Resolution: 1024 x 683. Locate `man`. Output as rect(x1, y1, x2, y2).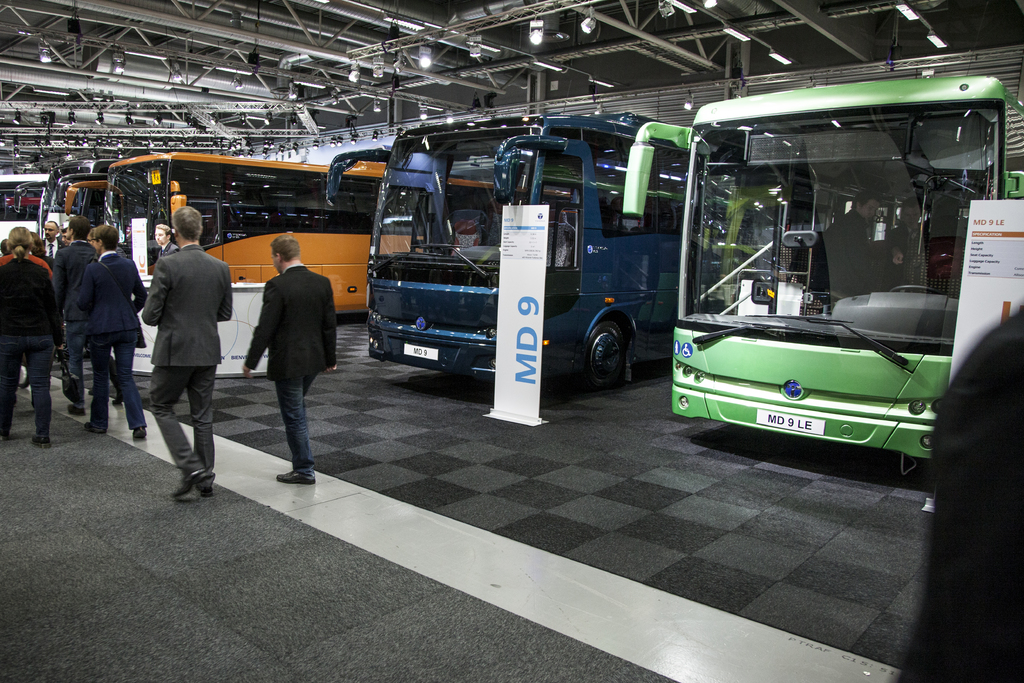
rect(51, 215, 97, 417).
